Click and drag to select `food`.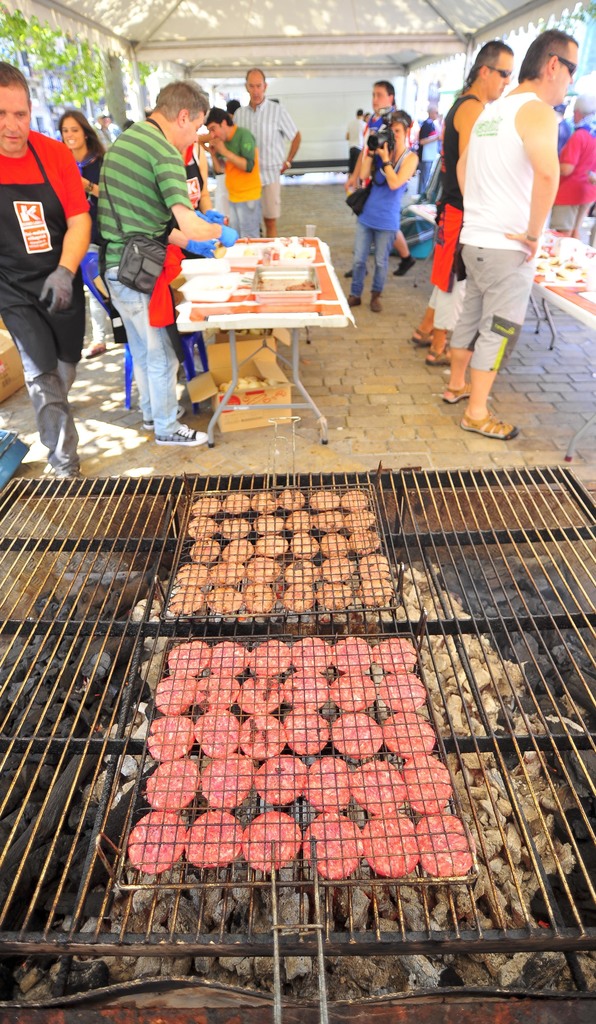
Selection: [left=206, top=584, right=243, bottom=614].
